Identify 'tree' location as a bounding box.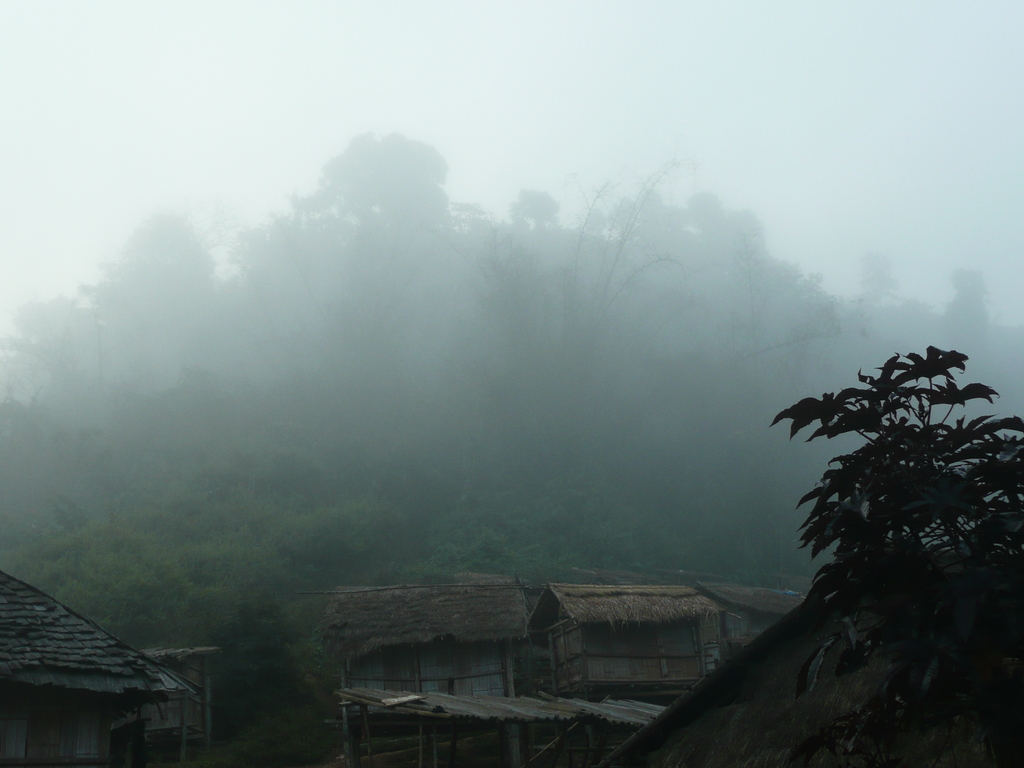
{"x1": 773, "y1": 347, "x2": 1023, "y2": 767}.
